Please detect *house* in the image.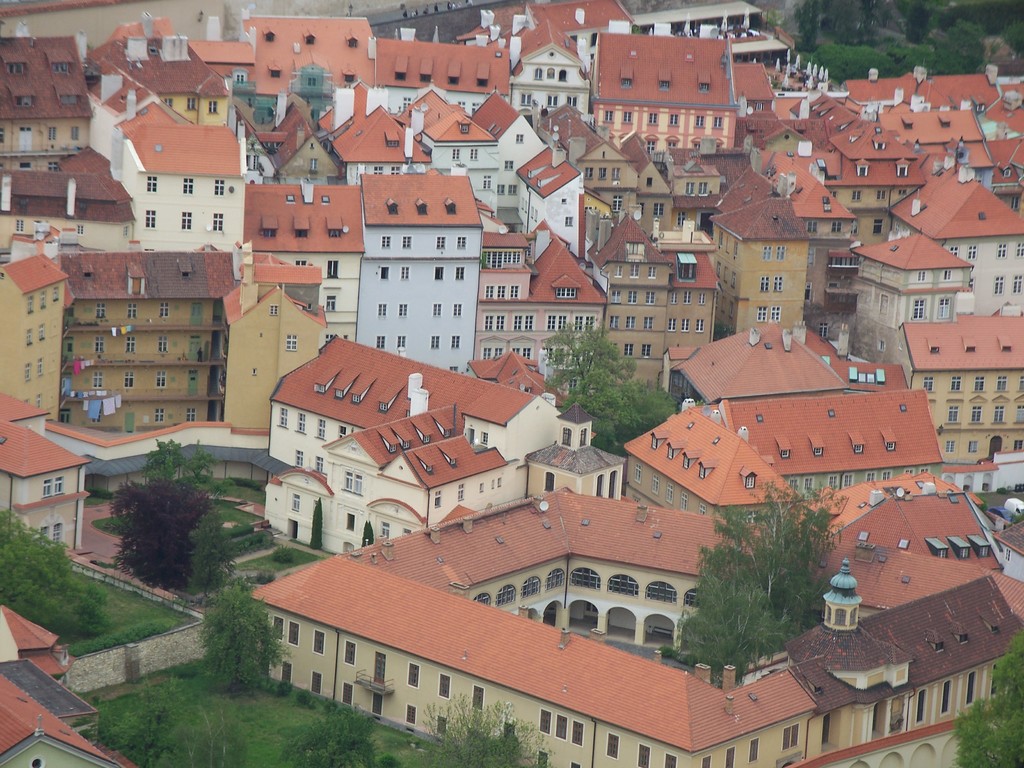
locate(324, 79, 555, 220).
